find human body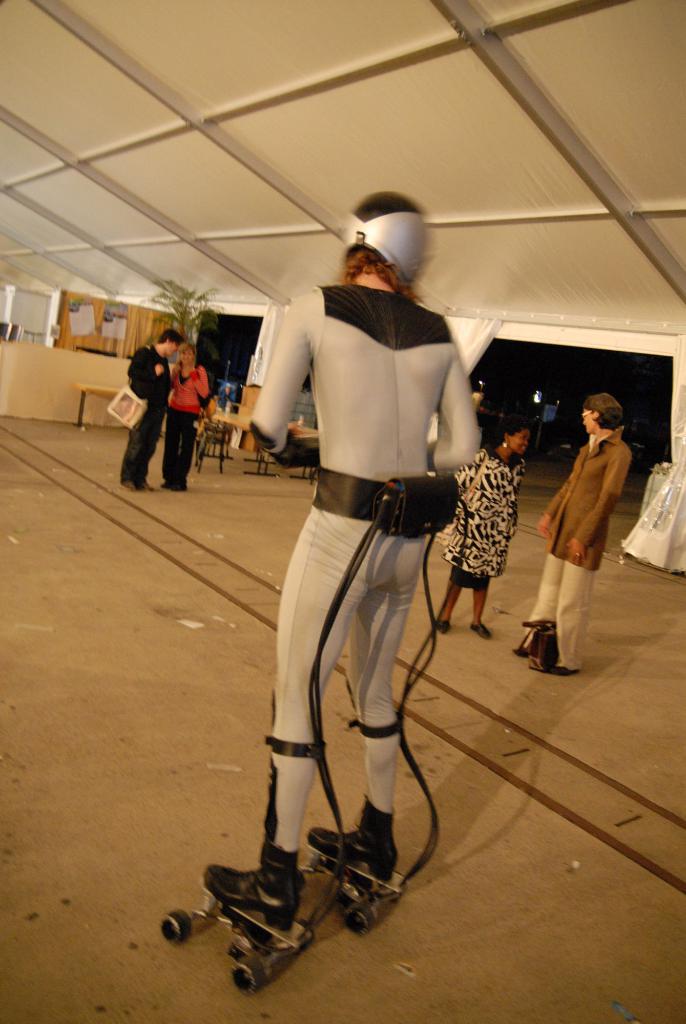
(120,333,177,488)
